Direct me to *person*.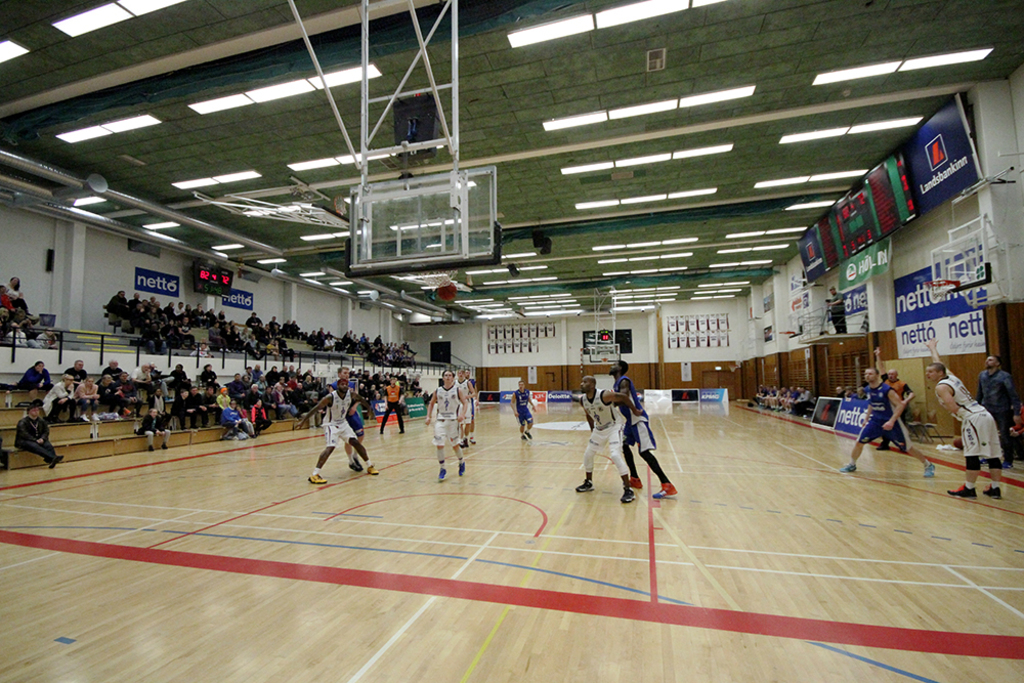
Direction: (left=333, top=359, right=364, bottom=469).
